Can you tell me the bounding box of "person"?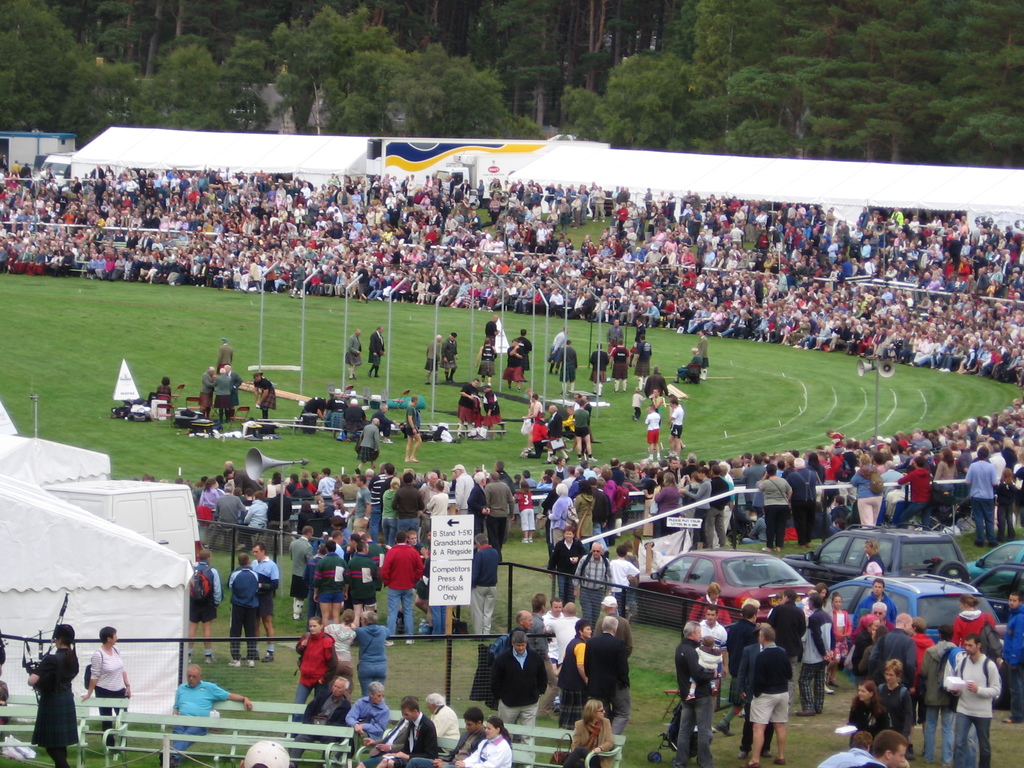
box=[646, 364, 668, 395].
